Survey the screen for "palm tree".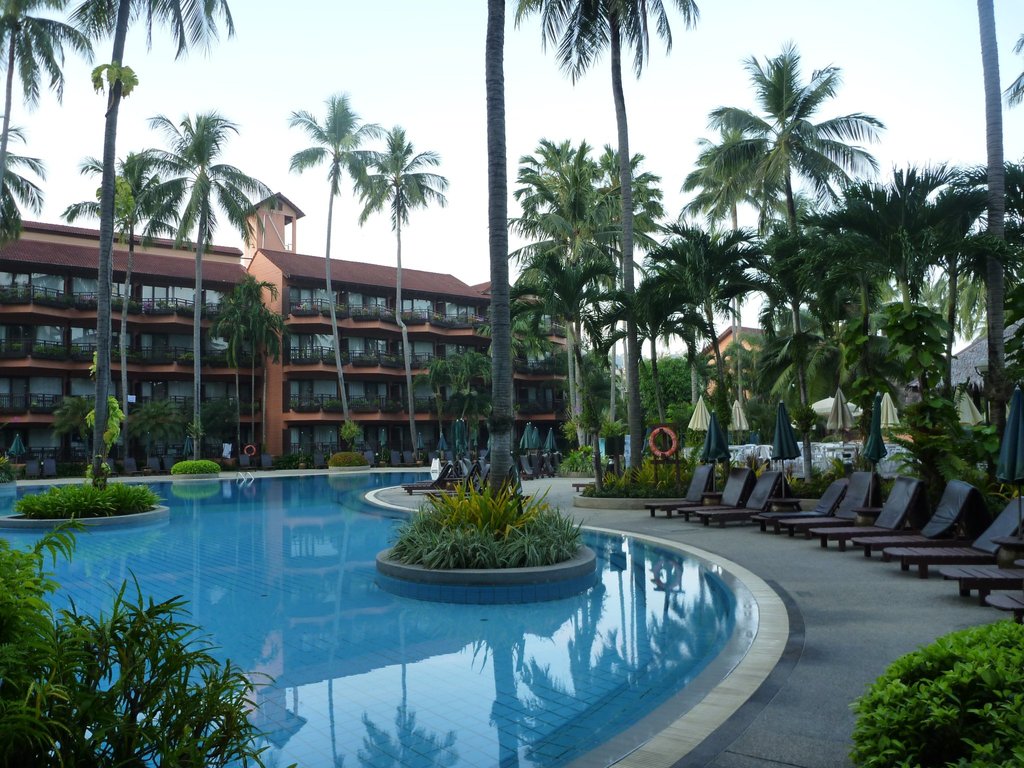
Survey found: locate(385, 127, 436, 441).
